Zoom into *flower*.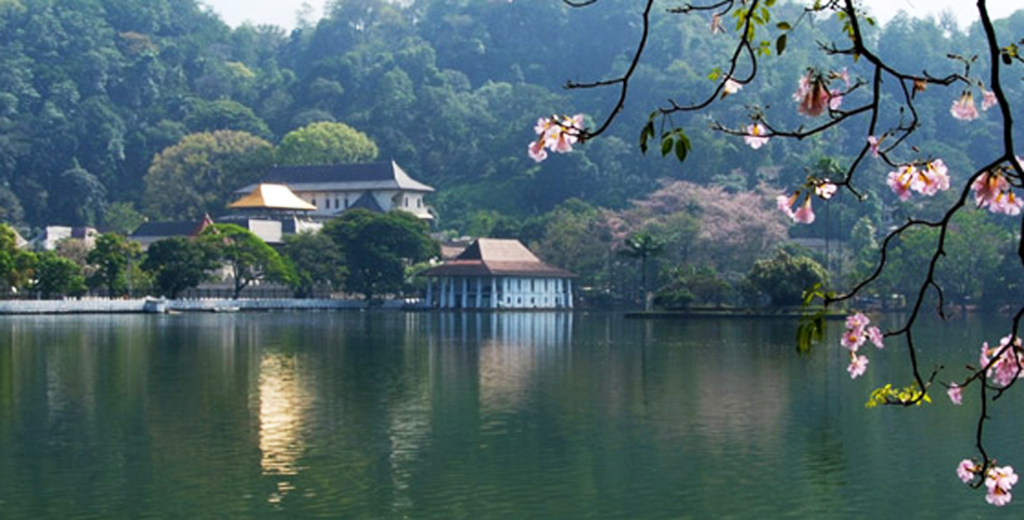
Zoom target: Rect(723, 74, 746, 95).
